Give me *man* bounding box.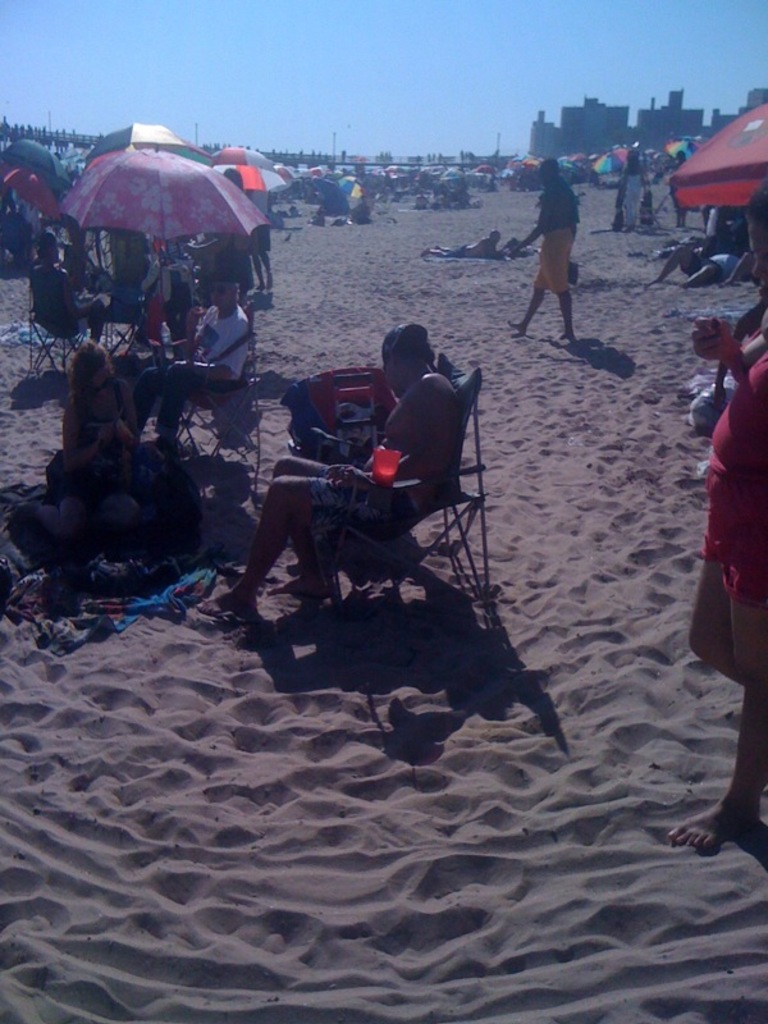
Rect(416, 228, 508, 261).
